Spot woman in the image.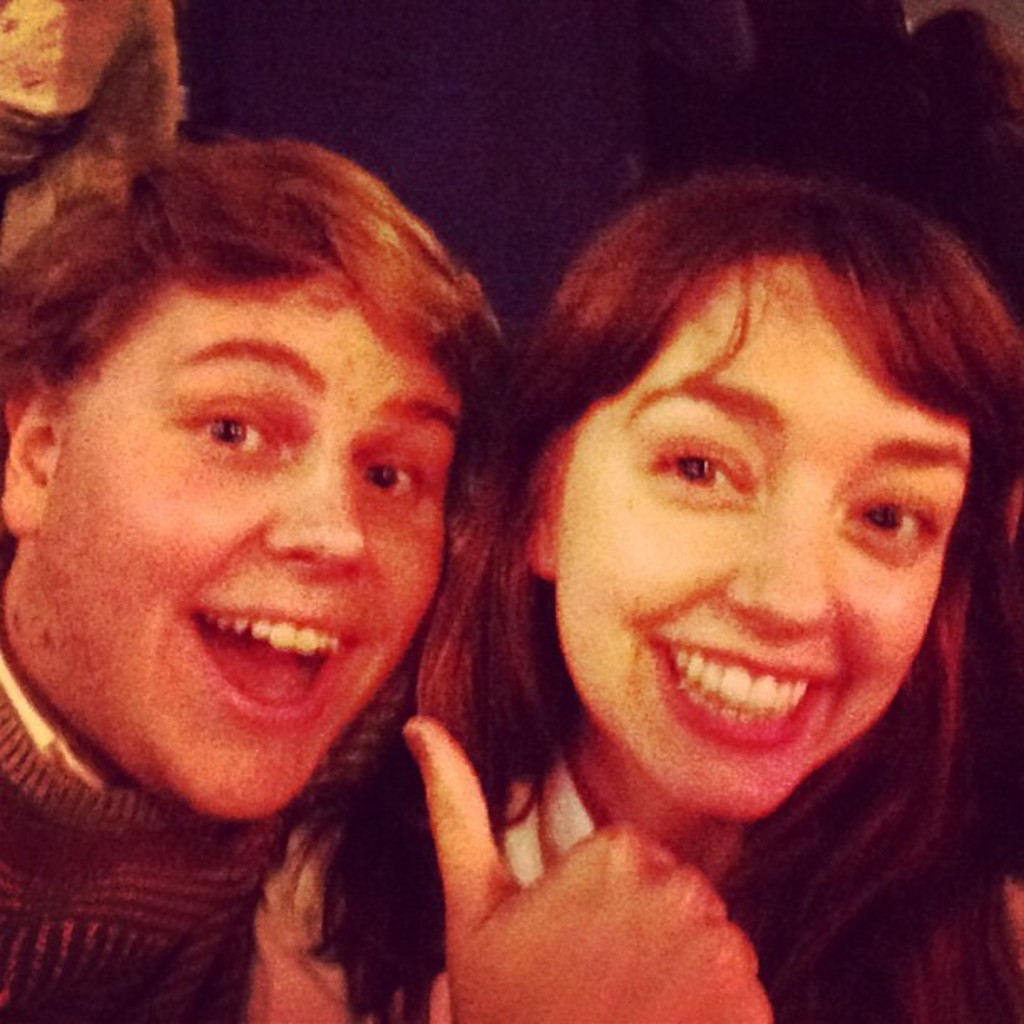
woman found at l=353, t=107, r=1023, b=1006.
